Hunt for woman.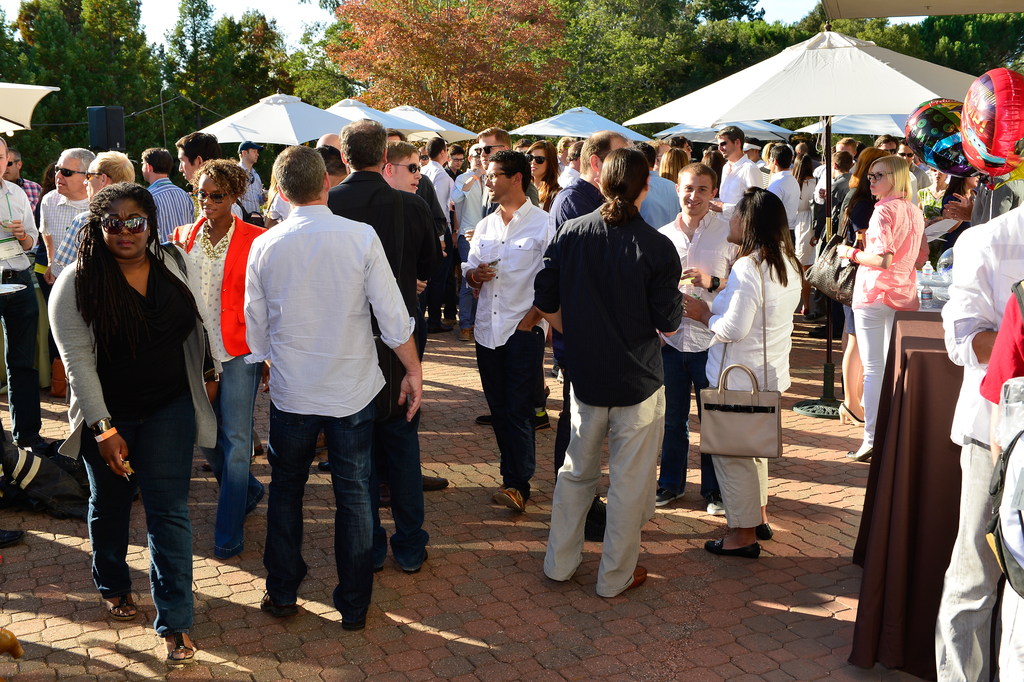
Hunted down at crop(42, 162, 215, 647).
